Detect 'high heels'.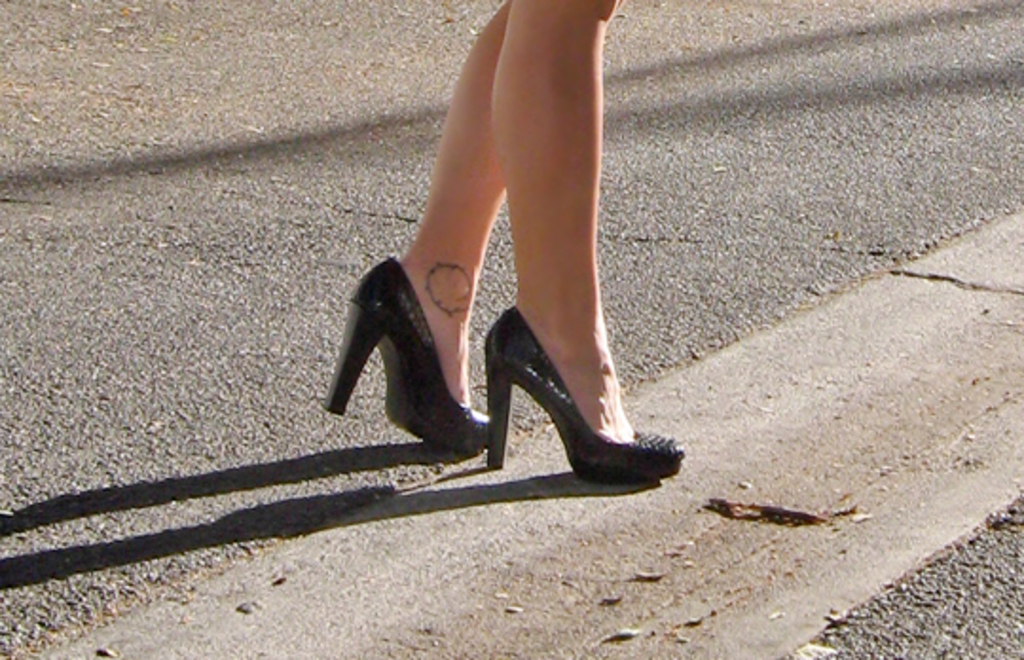
Detected at crop(324, 262, 491, 453).
